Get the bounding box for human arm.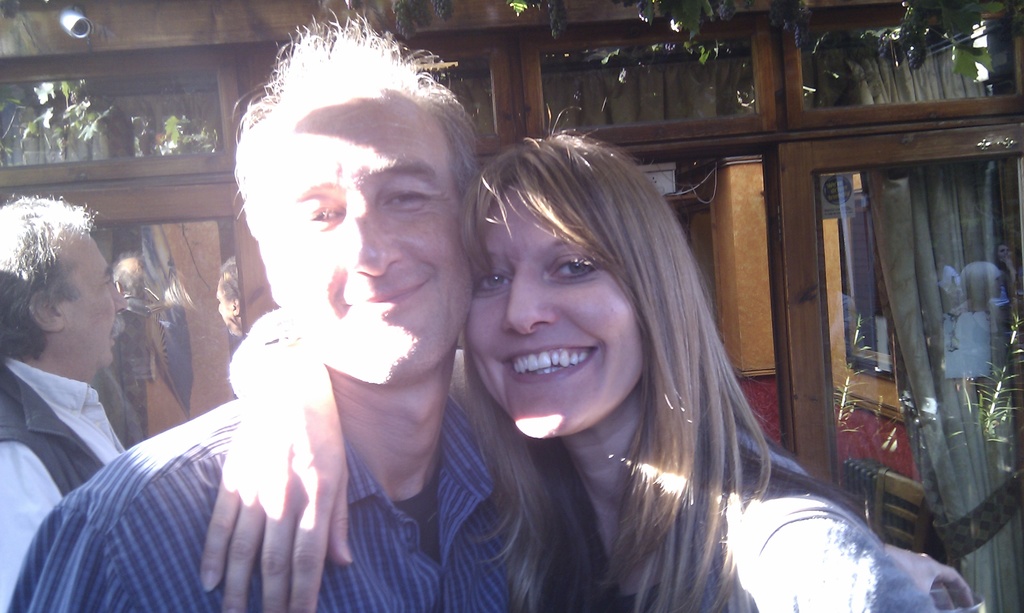
202/310/346/610.
